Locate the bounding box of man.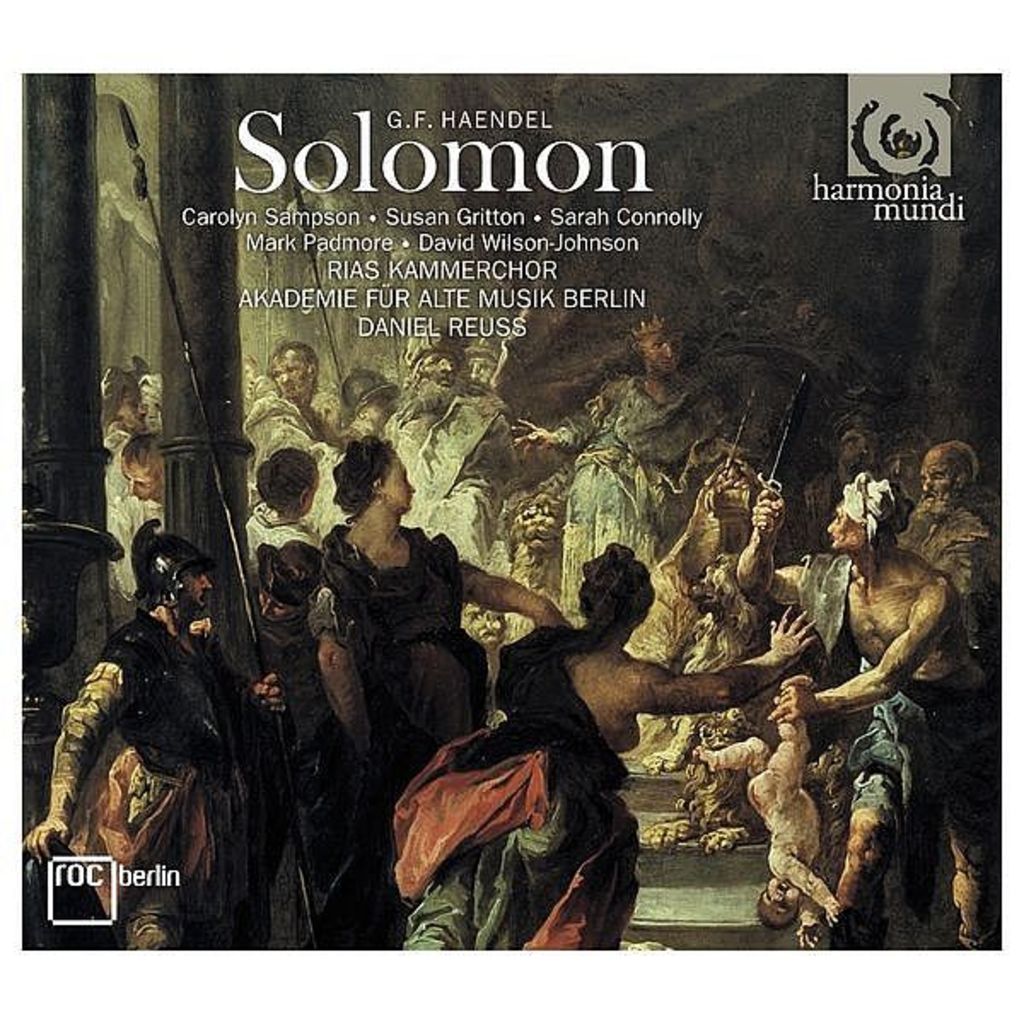
Bounding box: {"x1": 891, "y1": 435, "x2": 993, "y2": 645}.
